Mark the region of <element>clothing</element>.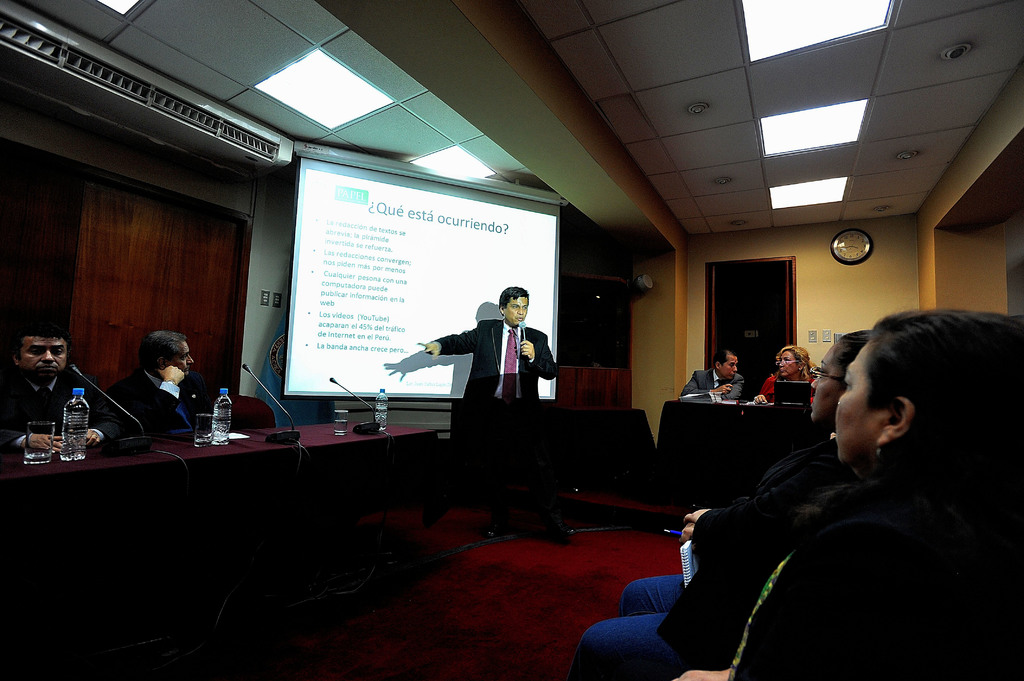
Region: l=664, t=461, r=1014, b=680.
